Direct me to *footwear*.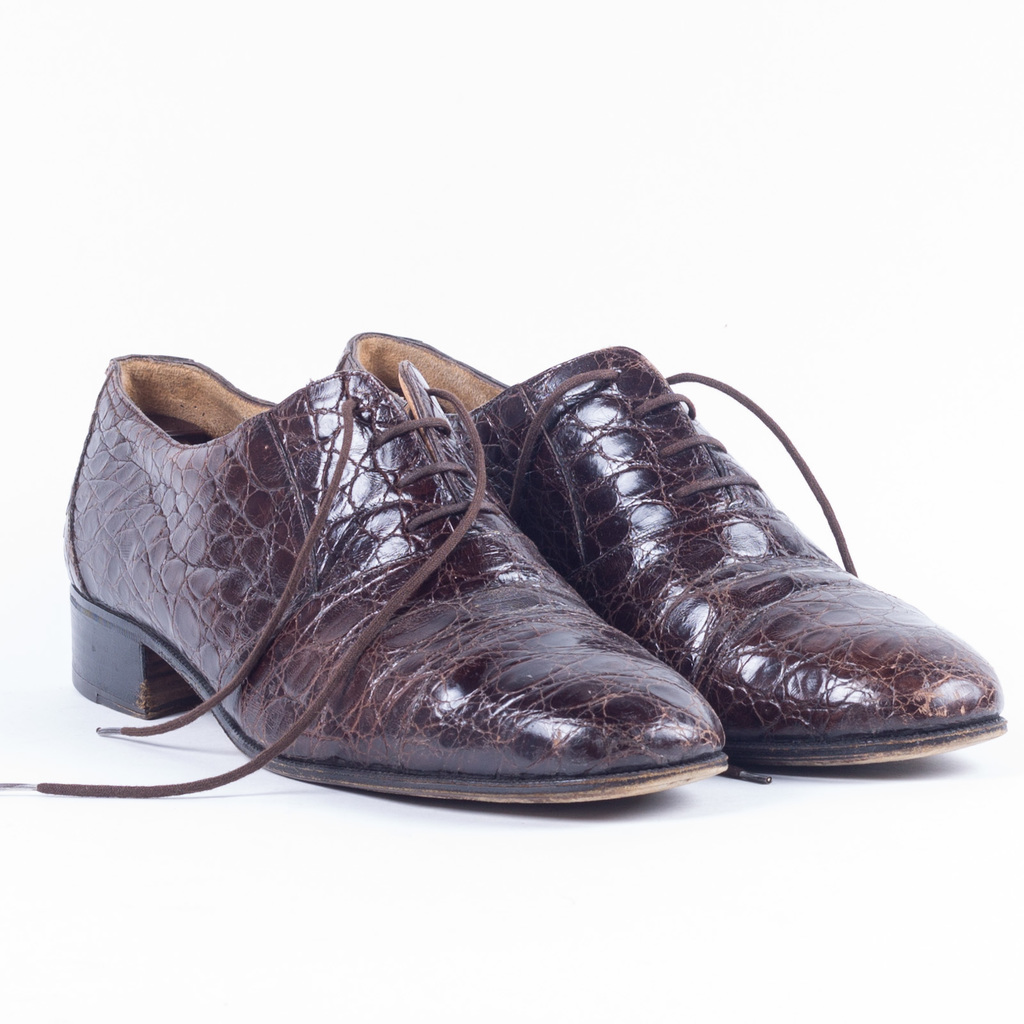
Direction: (328, 324, 1010, 785).
